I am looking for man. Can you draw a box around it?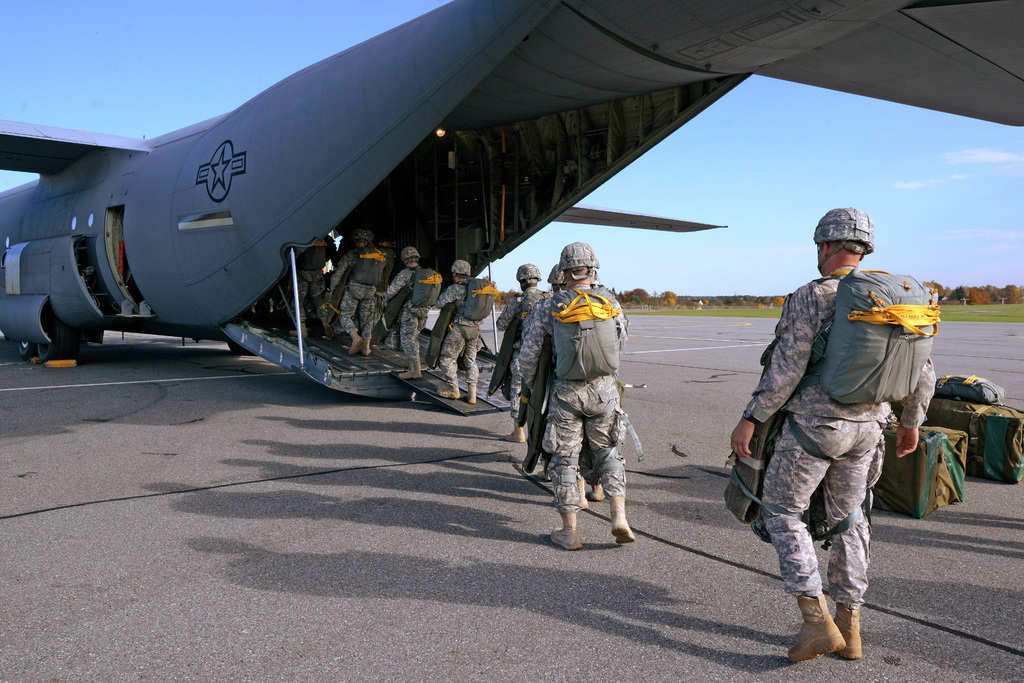
Sure, the bounding box is [571,271,630,512].
